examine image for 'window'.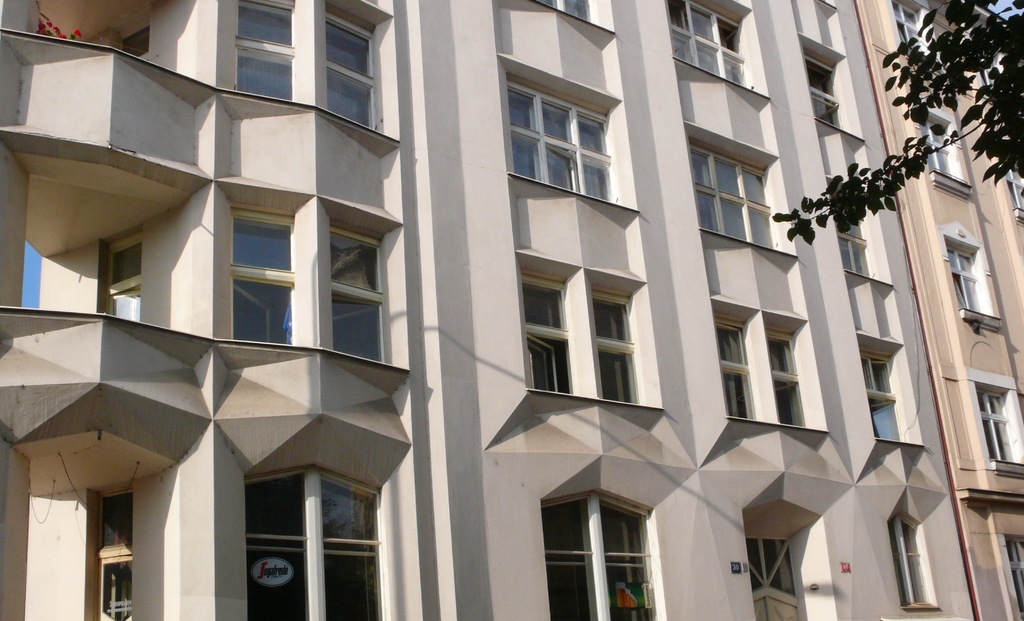
Examination result: 672, 0, 752, 87.
